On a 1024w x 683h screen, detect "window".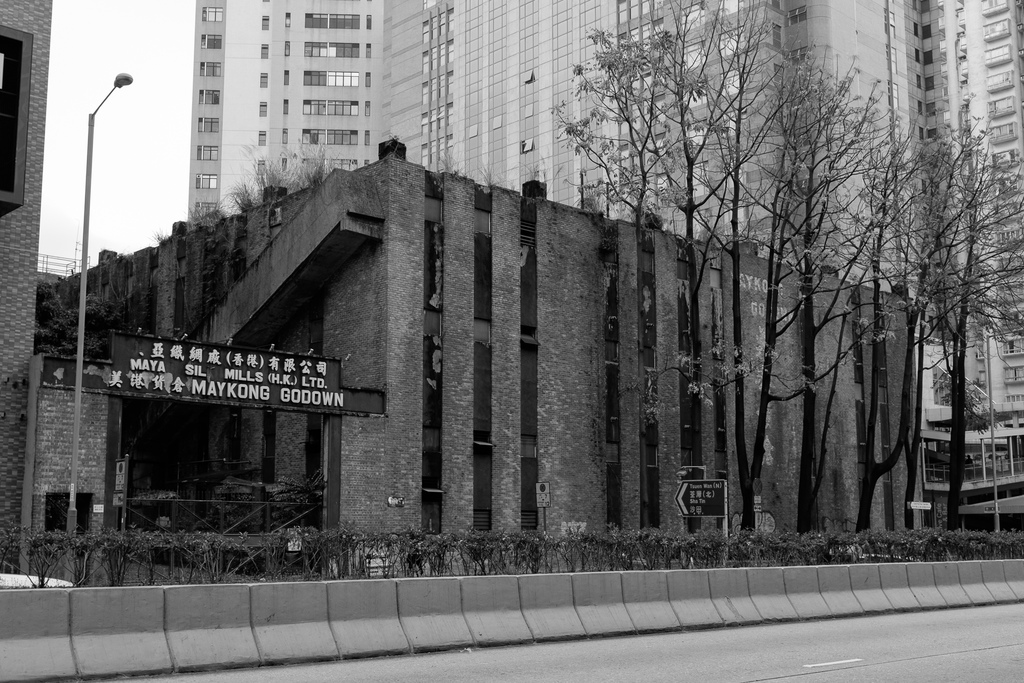
980:0:1009:14.
